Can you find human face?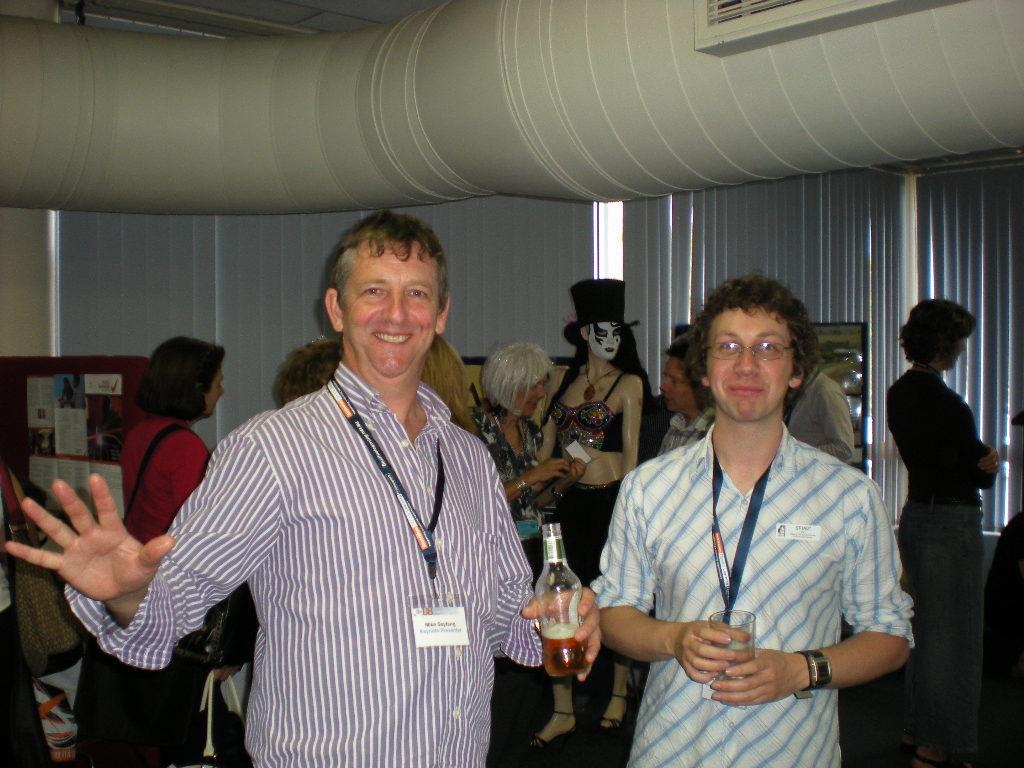
Yes, bounding box: box=[703, 307, 794, 417].
